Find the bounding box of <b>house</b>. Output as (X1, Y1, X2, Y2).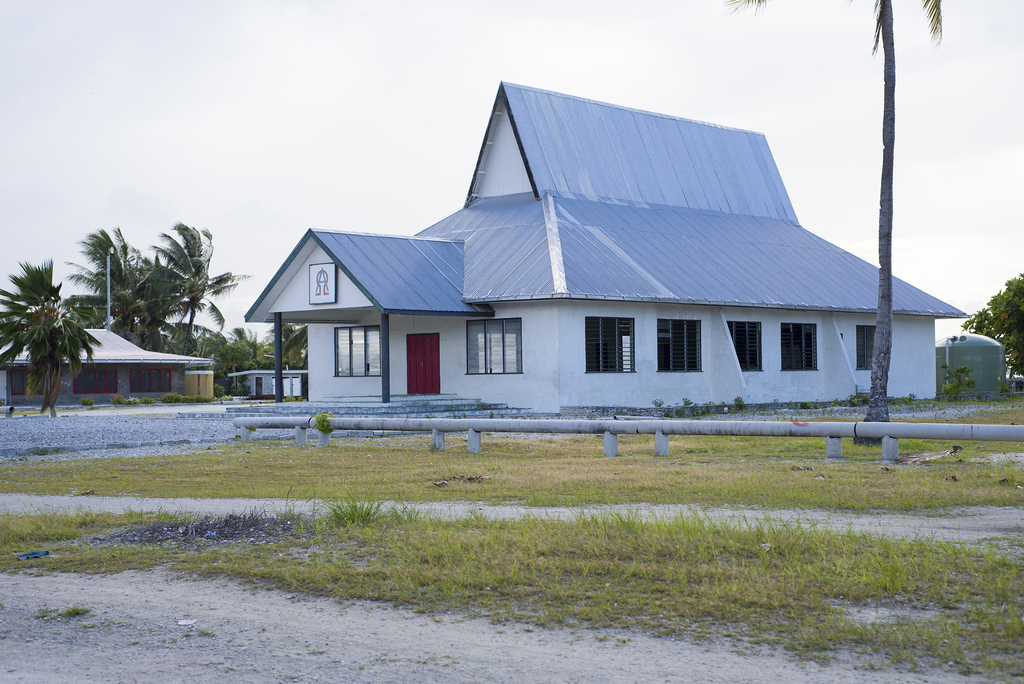
(6, 328, 205, 414).
